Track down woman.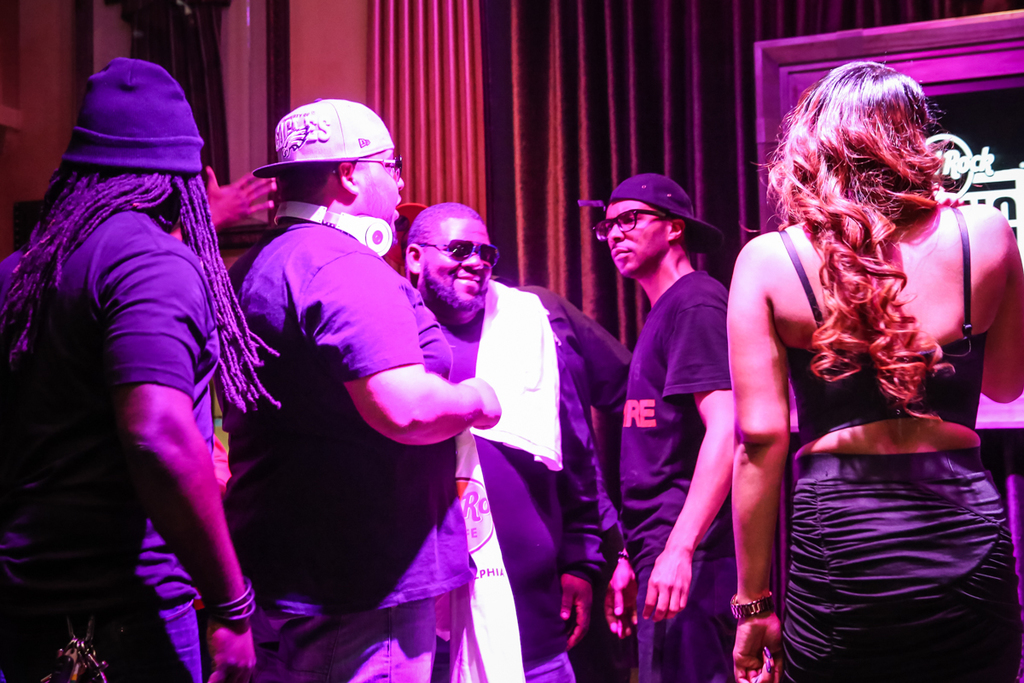
Tracked to [x1=695, y1=50, x2=997, y2=671].
